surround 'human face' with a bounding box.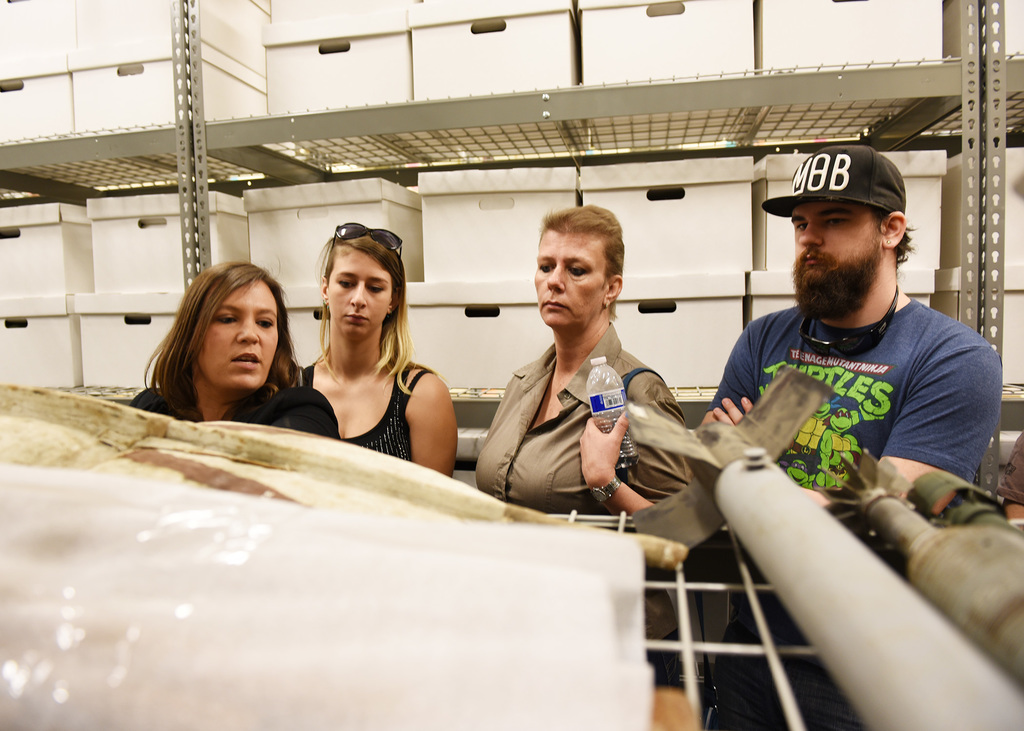
bbox=[318, 241, 393, 342].
